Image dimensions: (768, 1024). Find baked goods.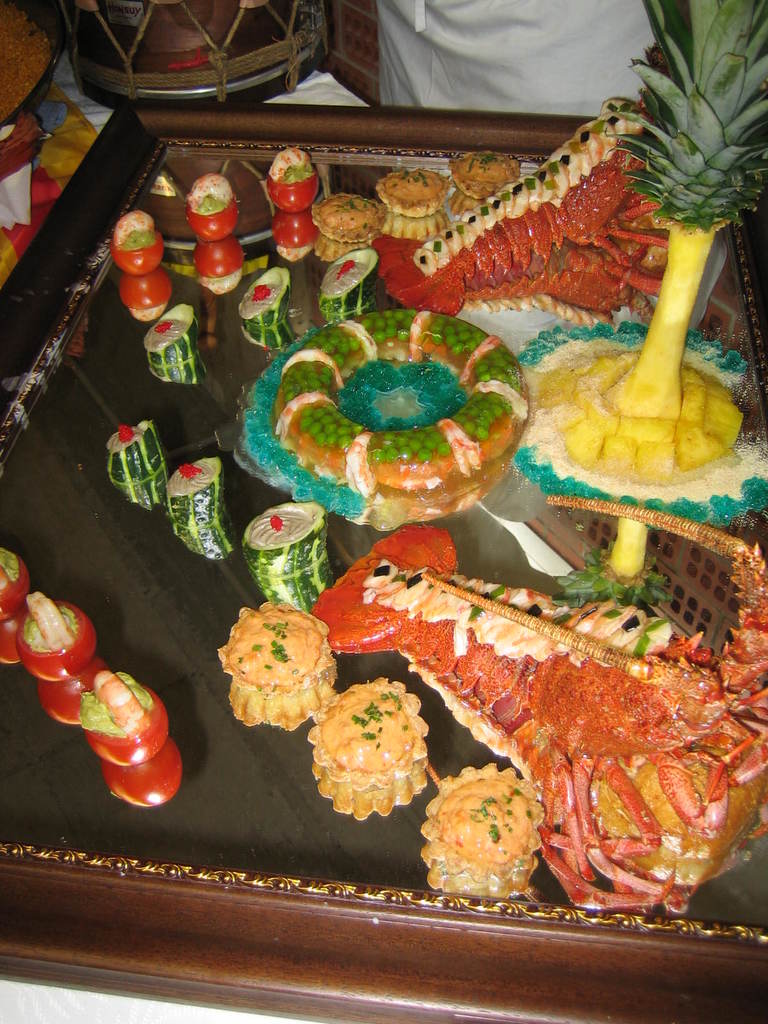
rect(109, 413, 168, 483).
